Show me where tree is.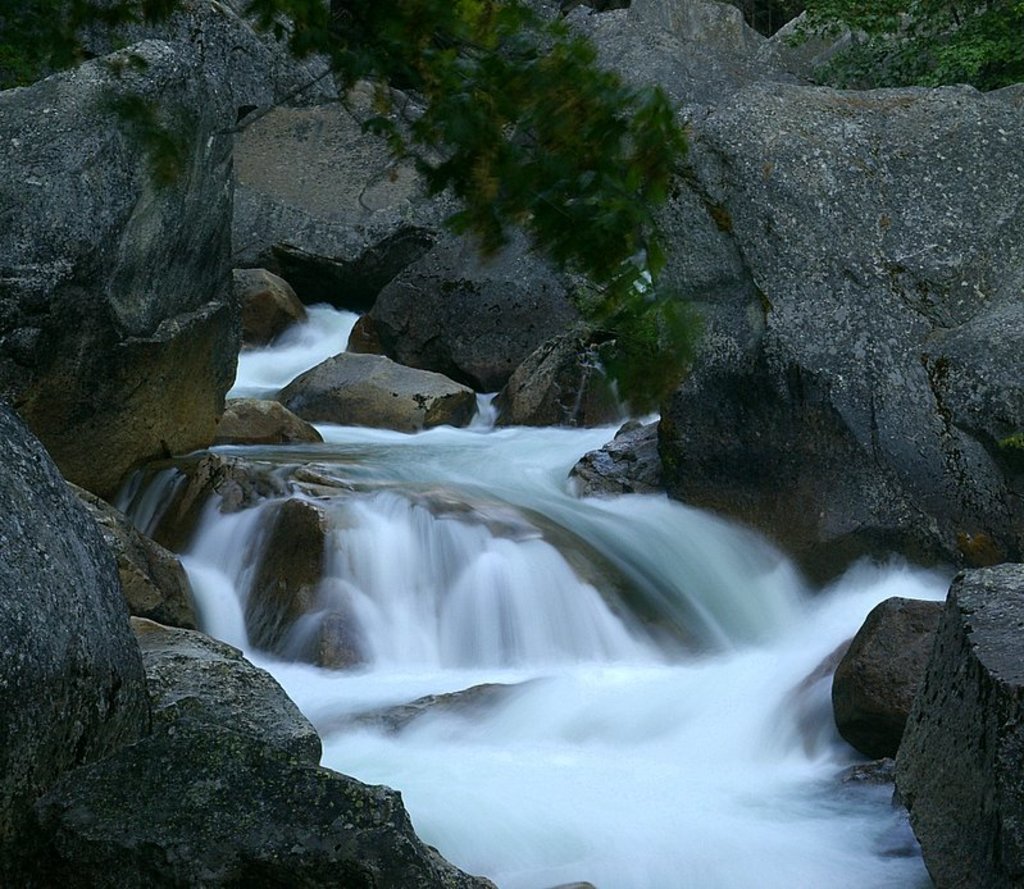
tree is at x1=9 y1=4 x2=707 y2=416.
